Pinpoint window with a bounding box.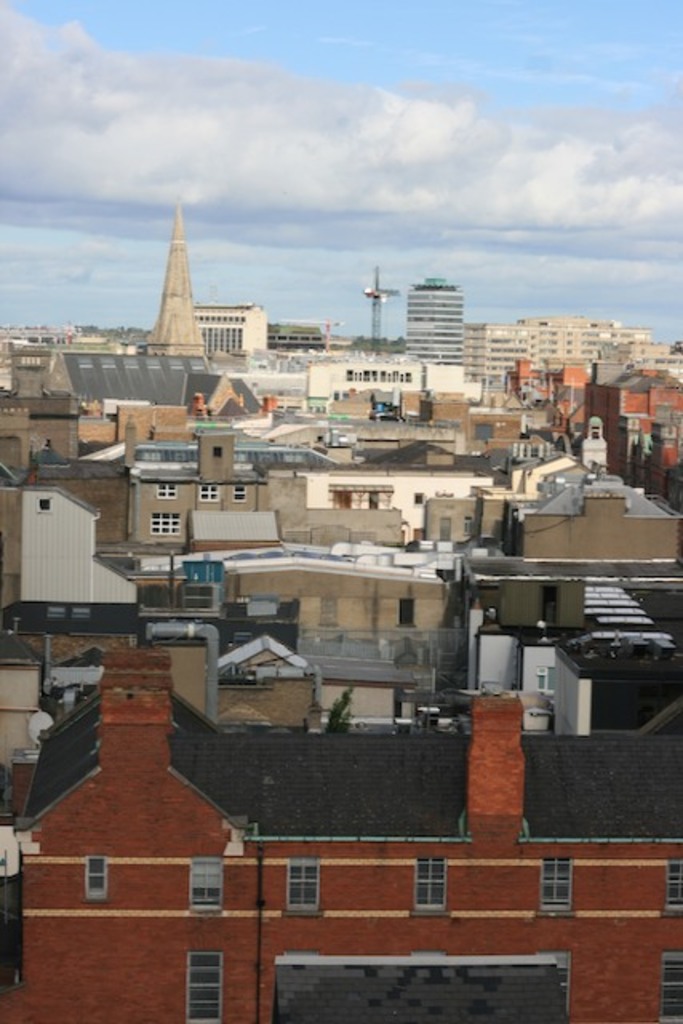
(x1=288, y1=843, x2=323, y2=910).
